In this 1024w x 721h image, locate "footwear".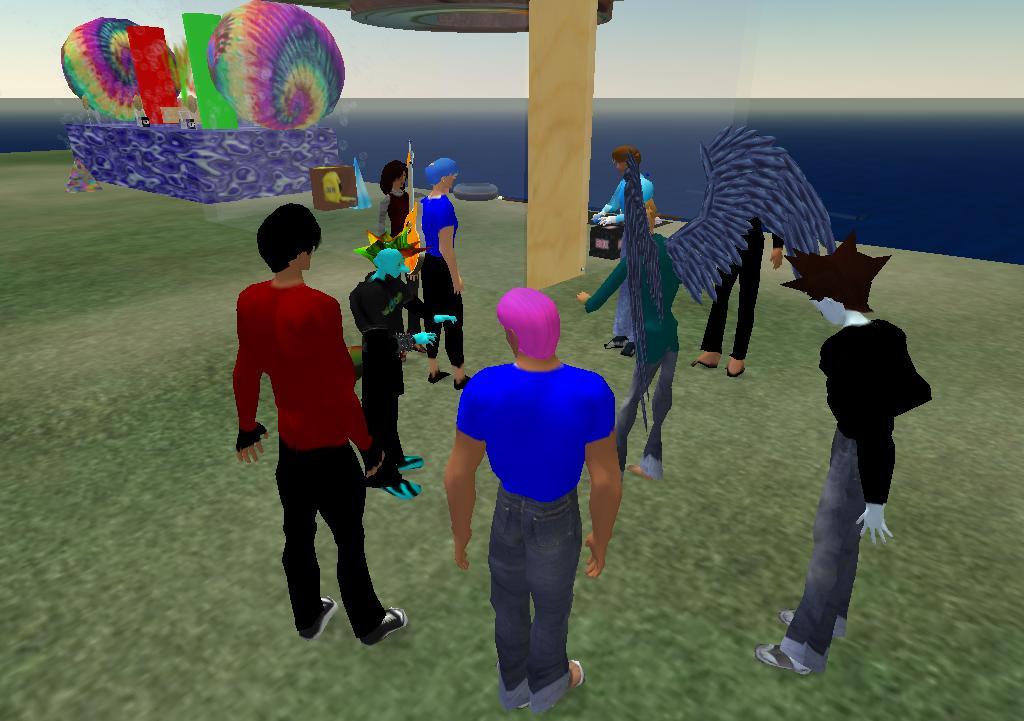
Bounding box: <box>309,596,339,638</box>.
